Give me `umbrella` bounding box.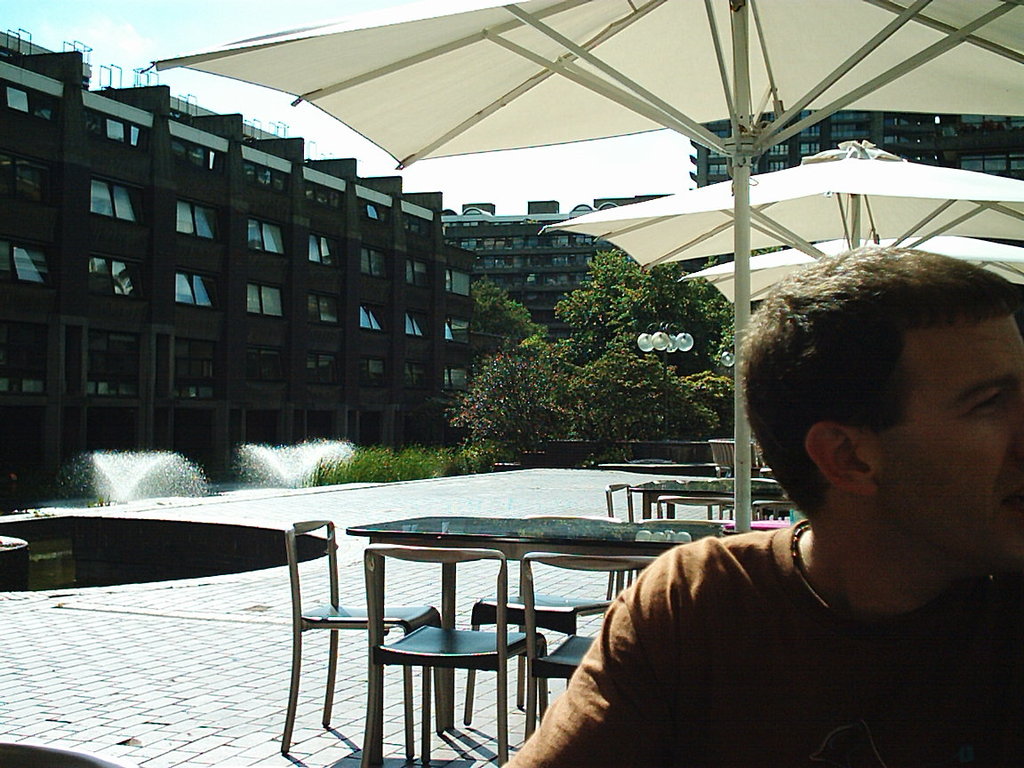
679/236/1023/302.
